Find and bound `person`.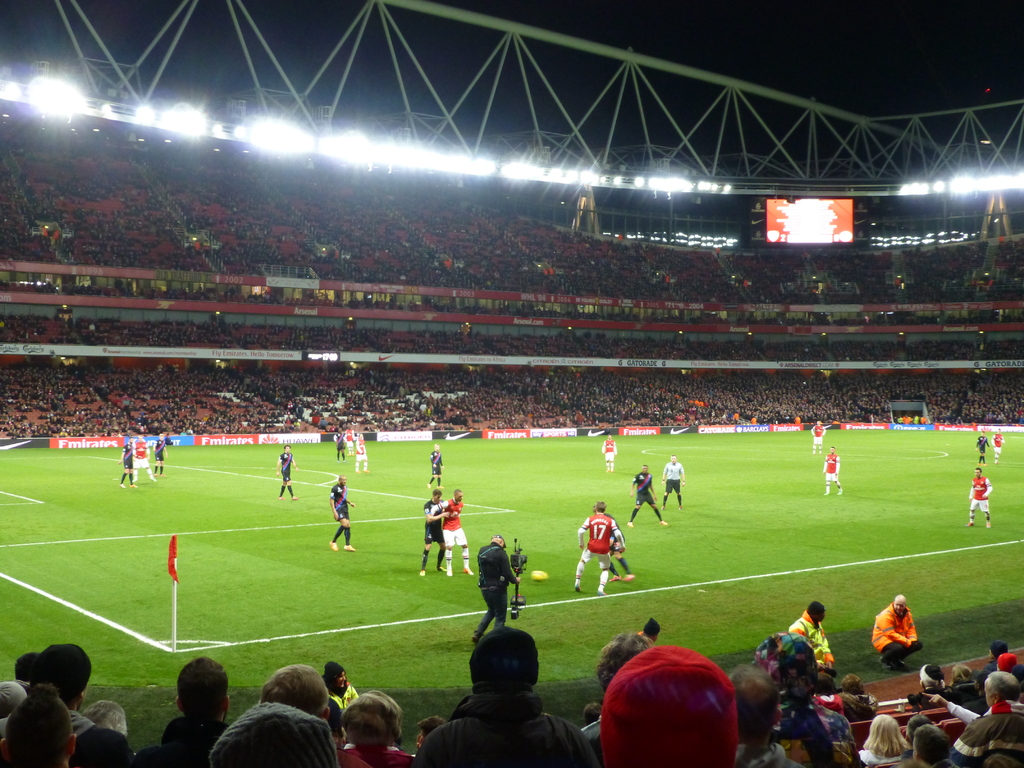
Bound: <region>790, 592, 831, 667</region>.
